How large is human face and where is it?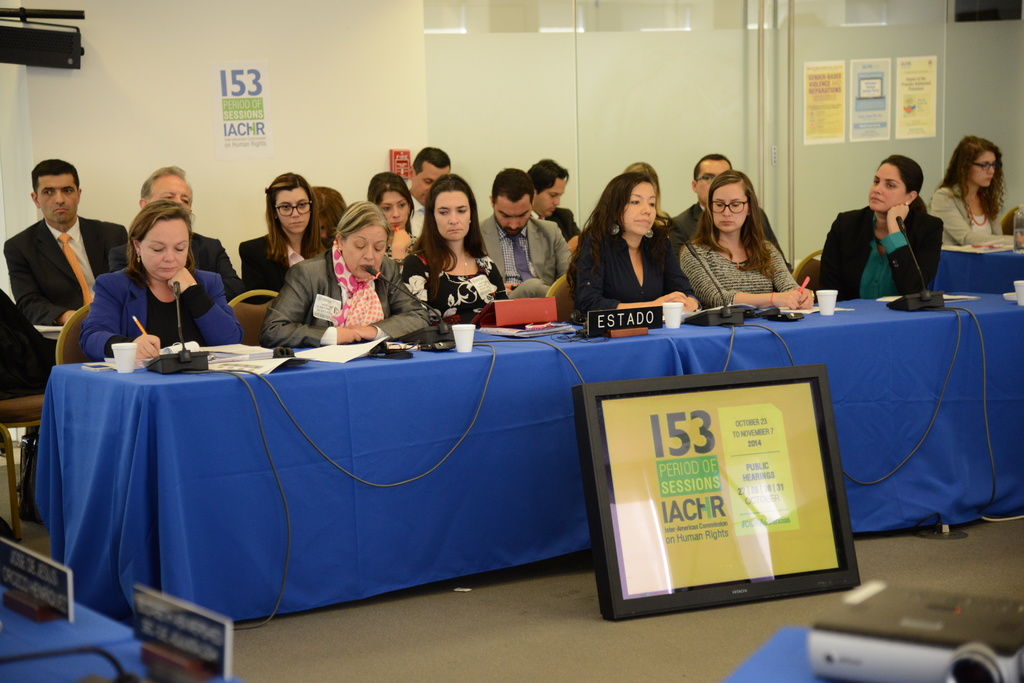
Bounding box: box=[870, 165, 906, 213].
